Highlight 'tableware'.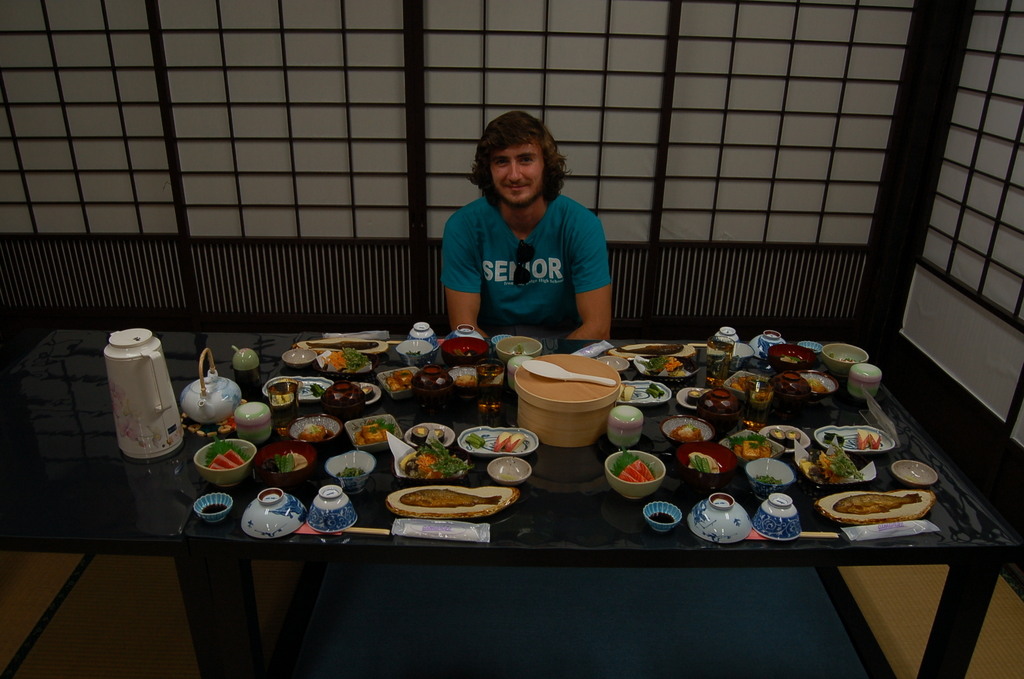
Highlighted region: bbox=[768, 345, 815, 373].
